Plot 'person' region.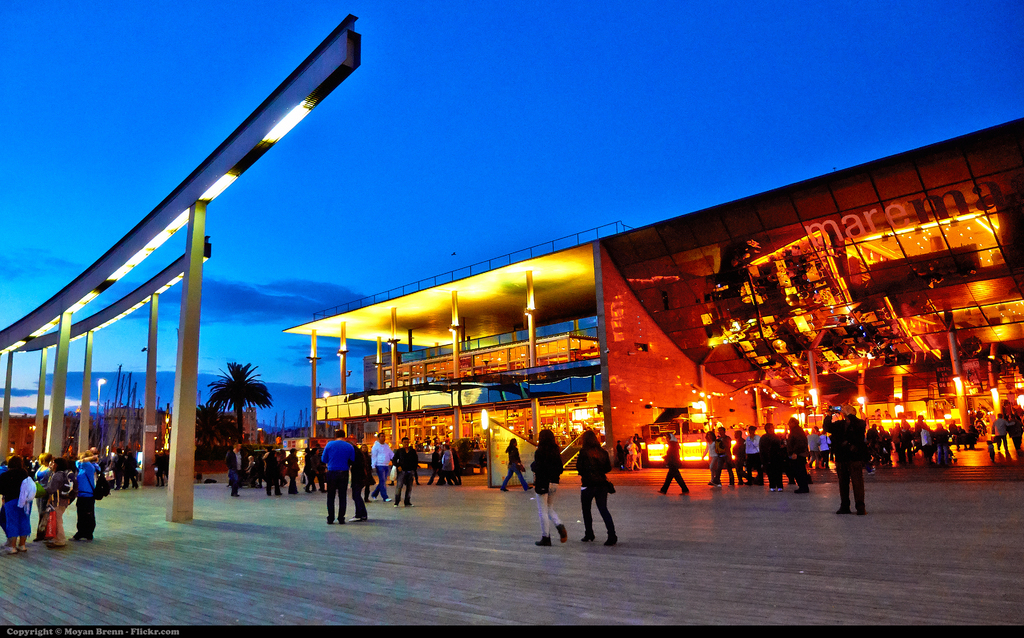
Plotted at x1=525, y1=423, x2=568, y2=538.
